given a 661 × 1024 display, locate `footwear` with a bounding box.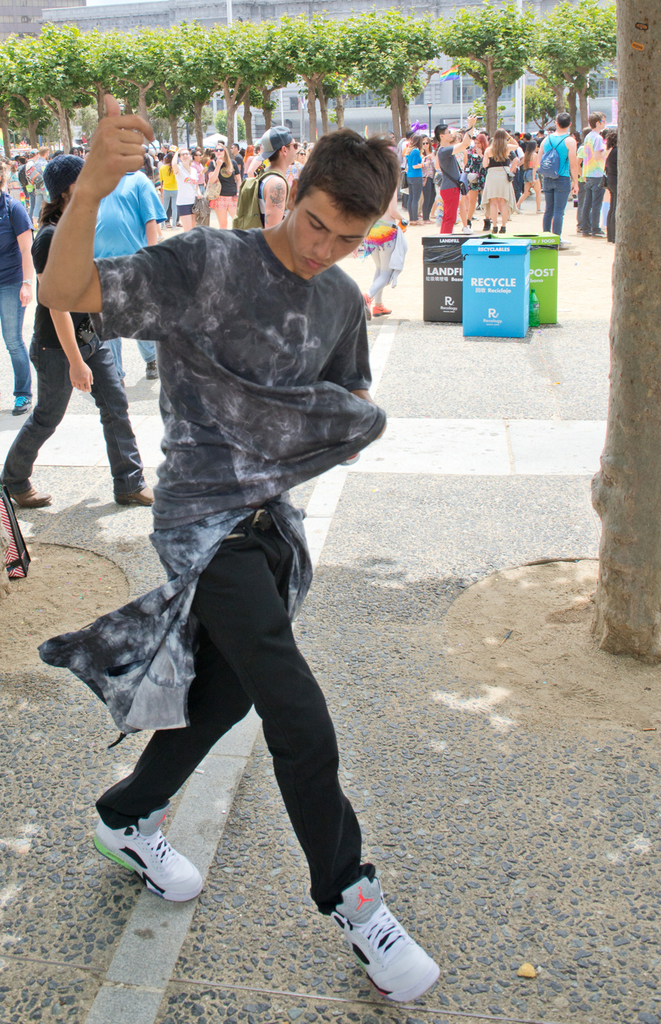
Located: x1=374 y1=305 x2=396 y2=317.
